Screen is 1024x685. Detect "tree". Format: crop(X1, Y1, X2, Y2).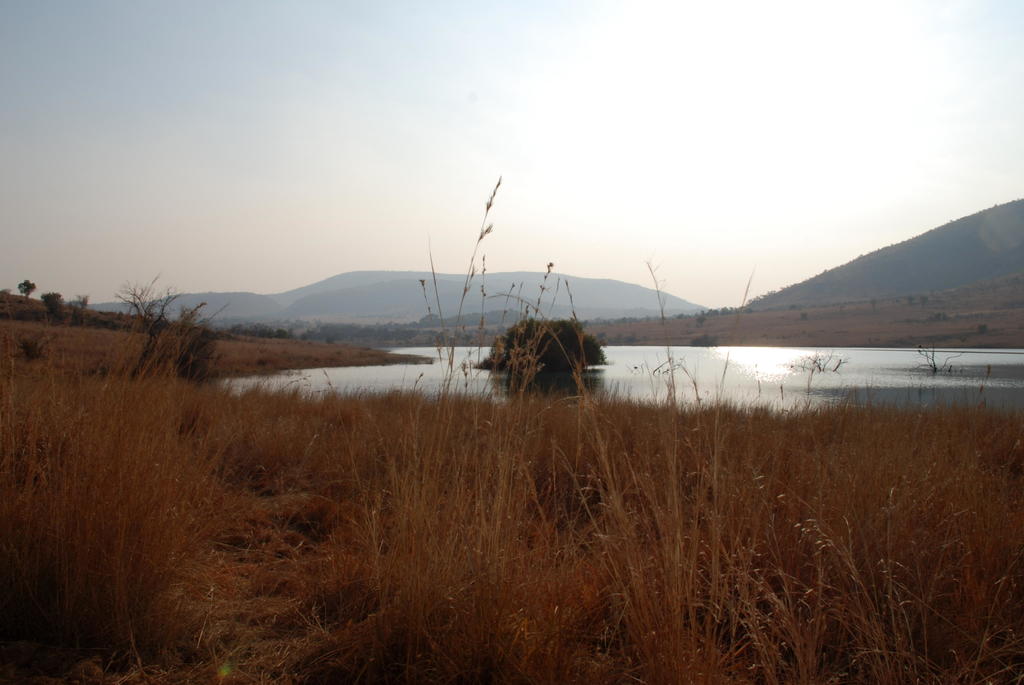
crop(8, 278, 26, 298).
